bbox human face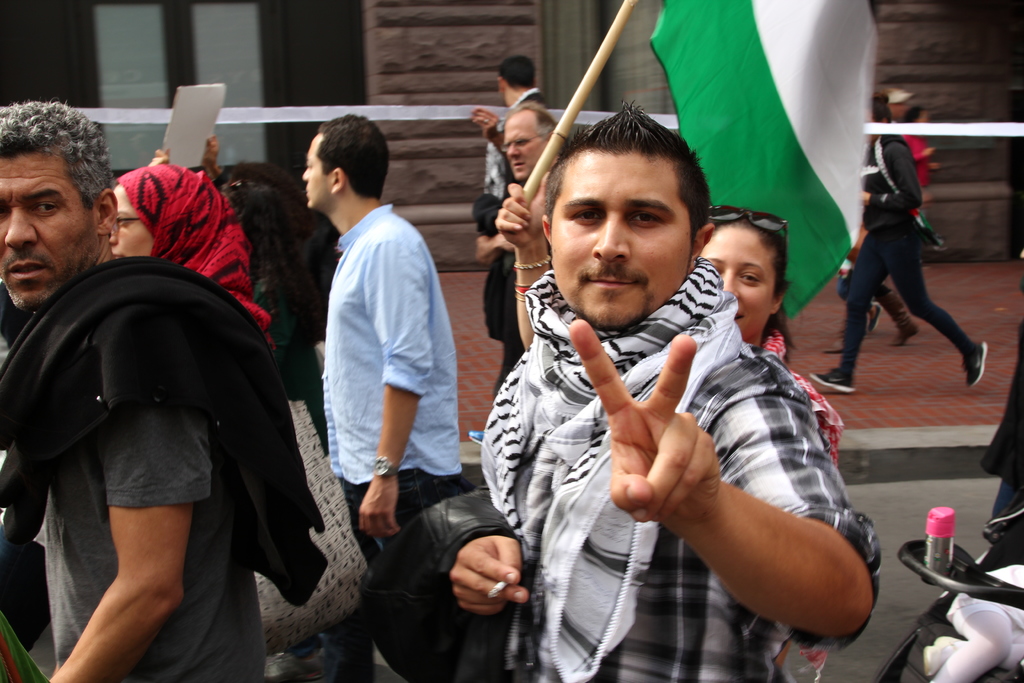
<region>298, 127, 330, 210</region>
